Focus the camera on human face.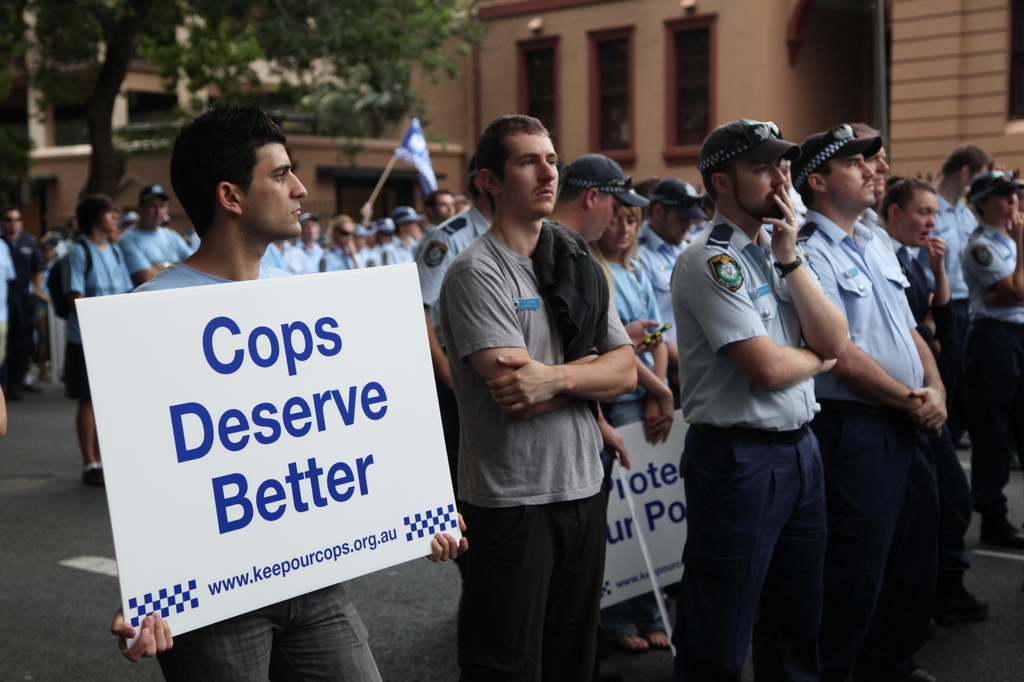
Focus region: box(248, 141, 309, 237).
